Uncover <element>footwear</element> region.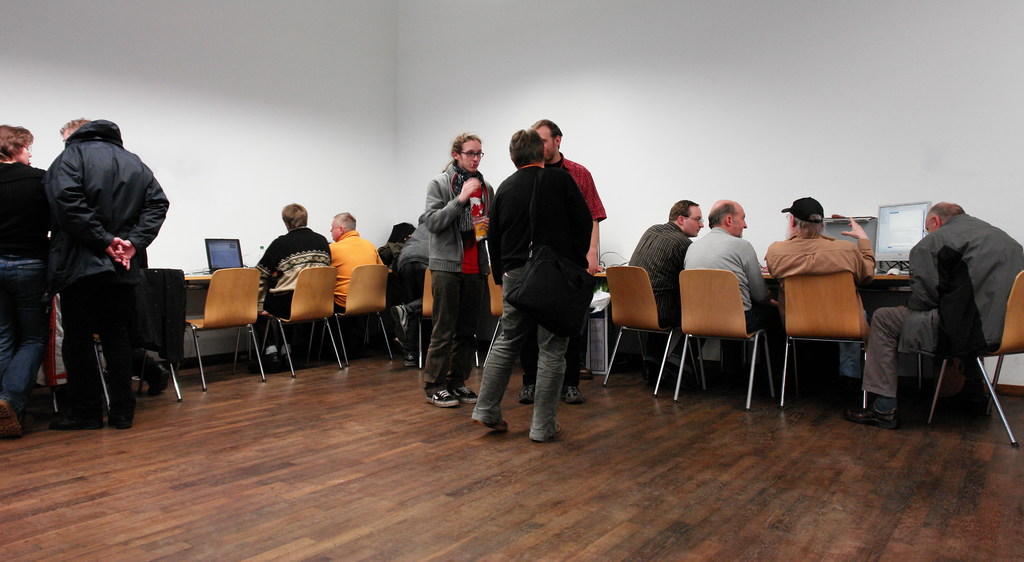
Uncovered: crop(554, 423, 562, 439).
